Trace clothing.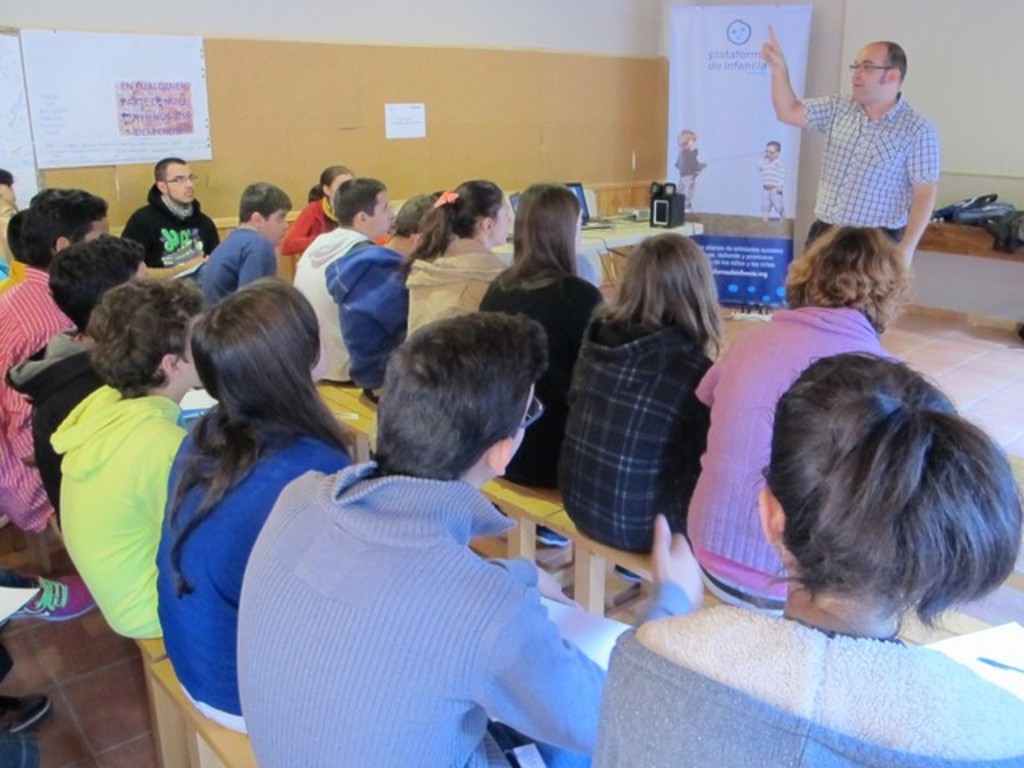
Traced to Rect(197, 224, 275, 302).
